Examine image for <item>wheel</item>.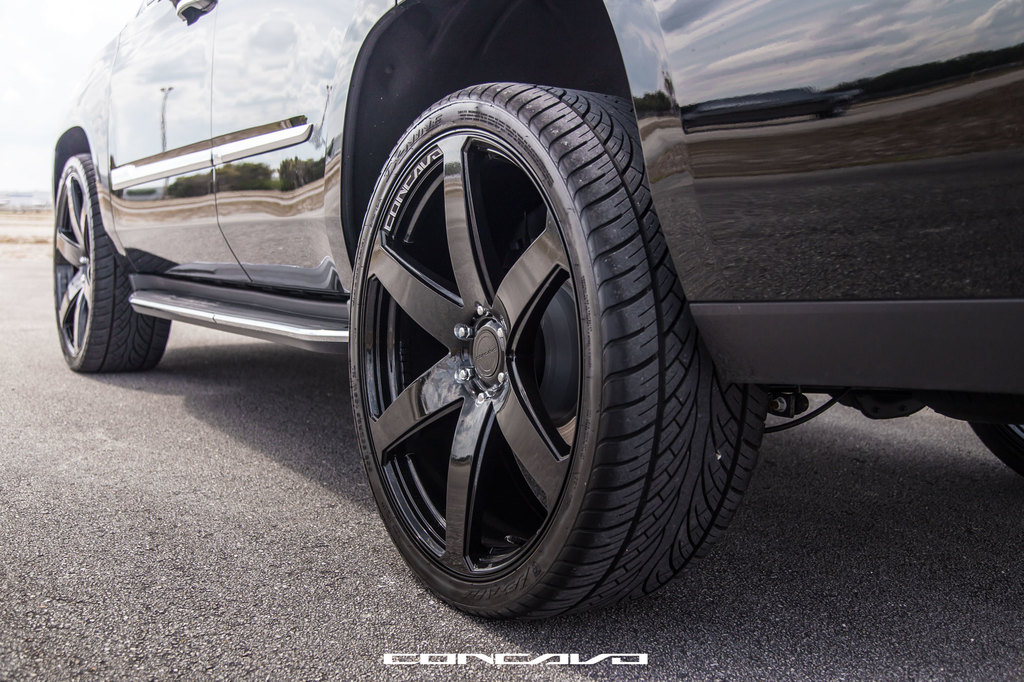
Examination result: l=970, t=424, r=1023, b=474.
